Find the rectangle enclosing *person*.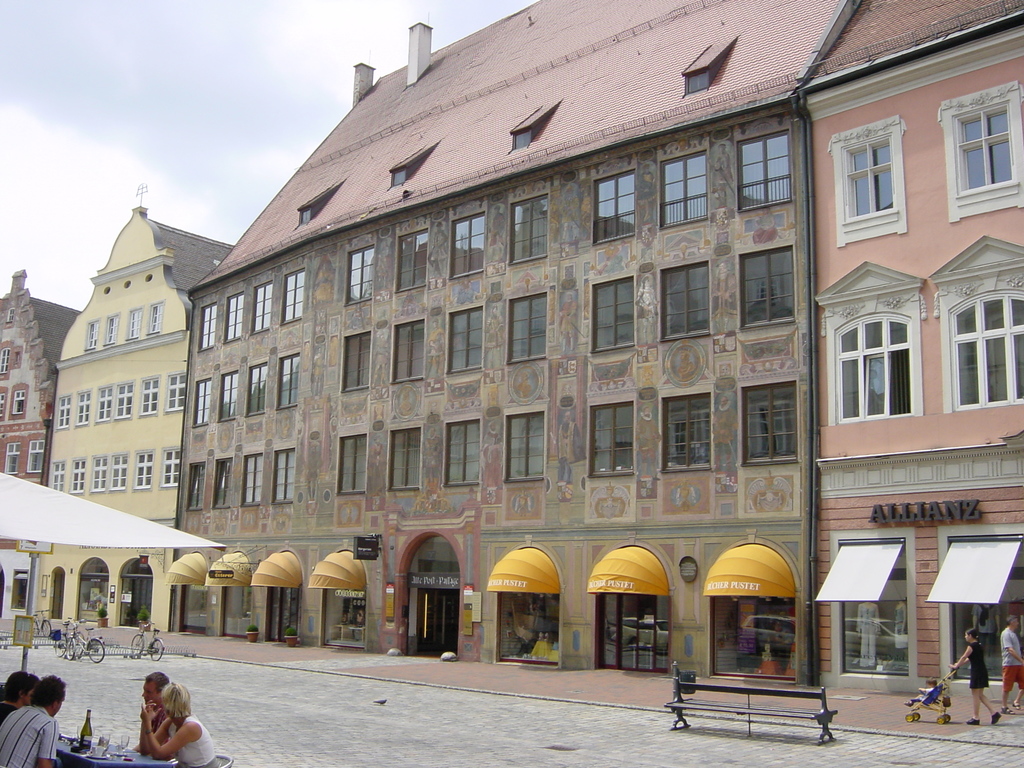
<box>949,628,998,728</box>.
